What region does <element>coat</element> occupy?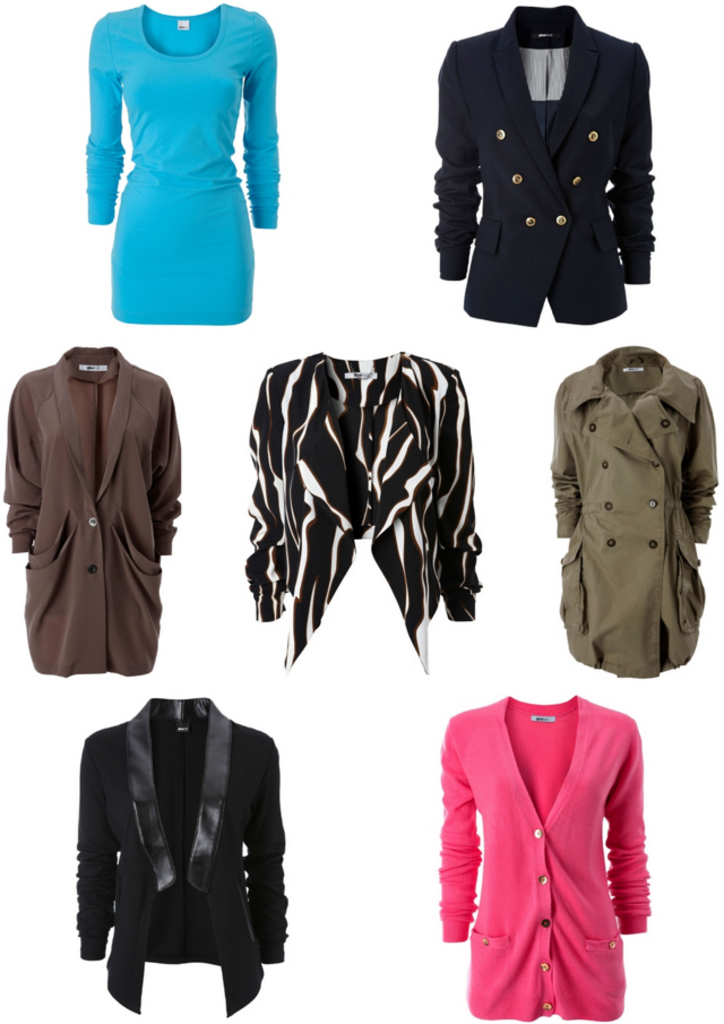
[562, 341, 723, 682].
